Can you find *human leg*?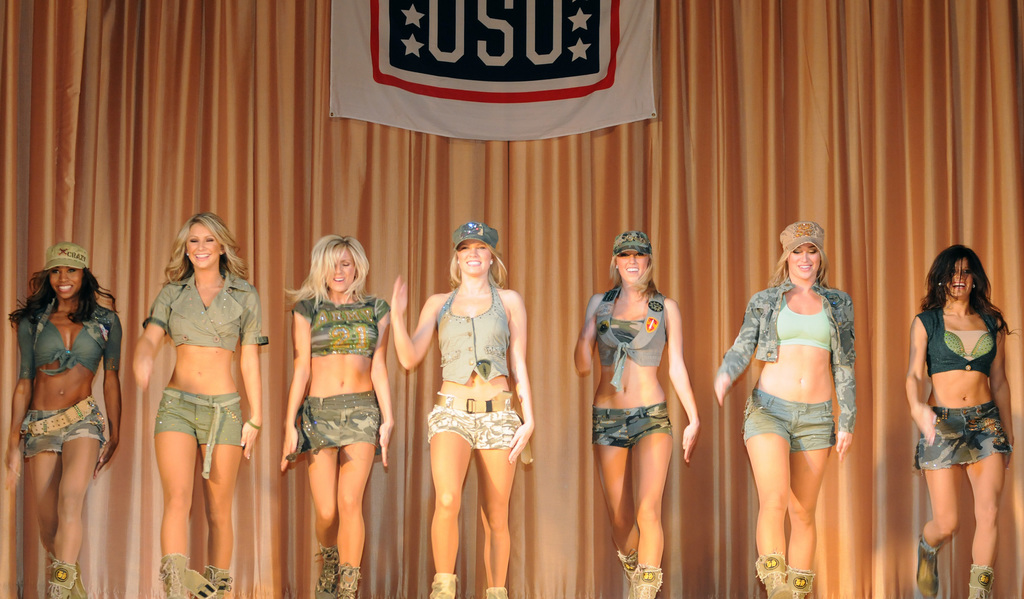
Yes, bounding box: <box>966,404,1008,598</box>.
